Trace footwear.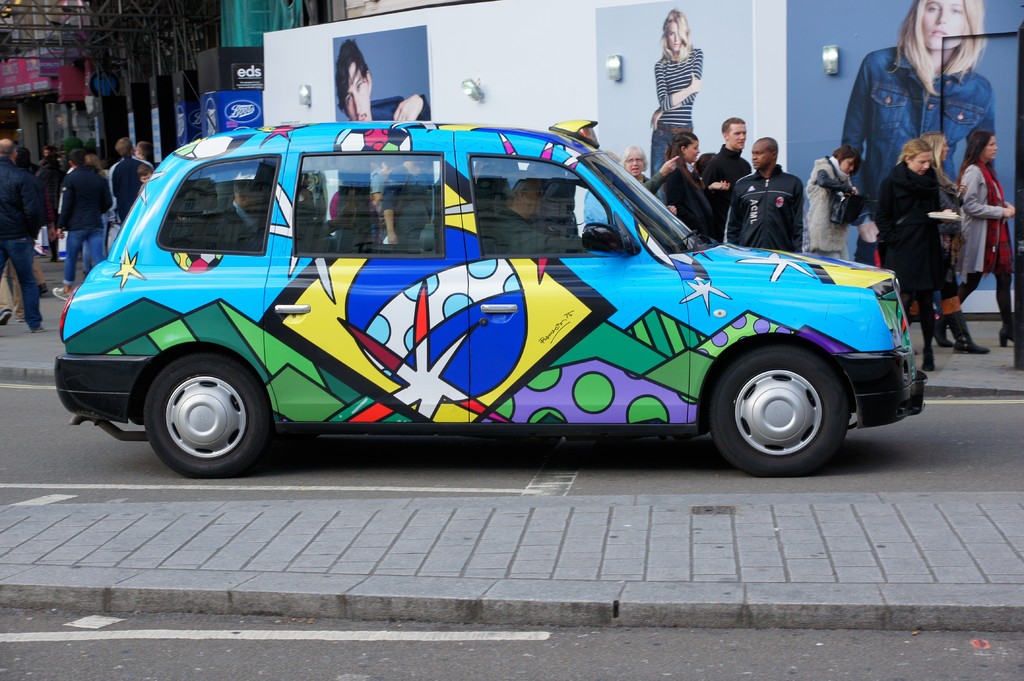
Traced to region(927, 312, 954, 346).
